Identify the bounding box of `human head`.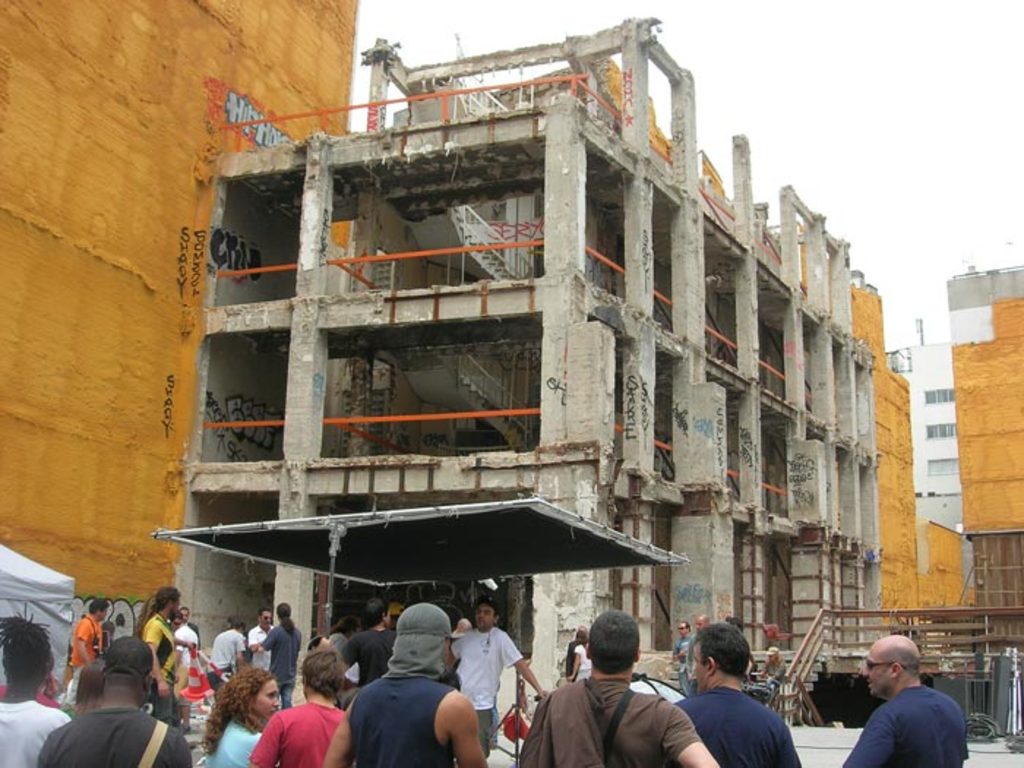
475 597 499 628.
